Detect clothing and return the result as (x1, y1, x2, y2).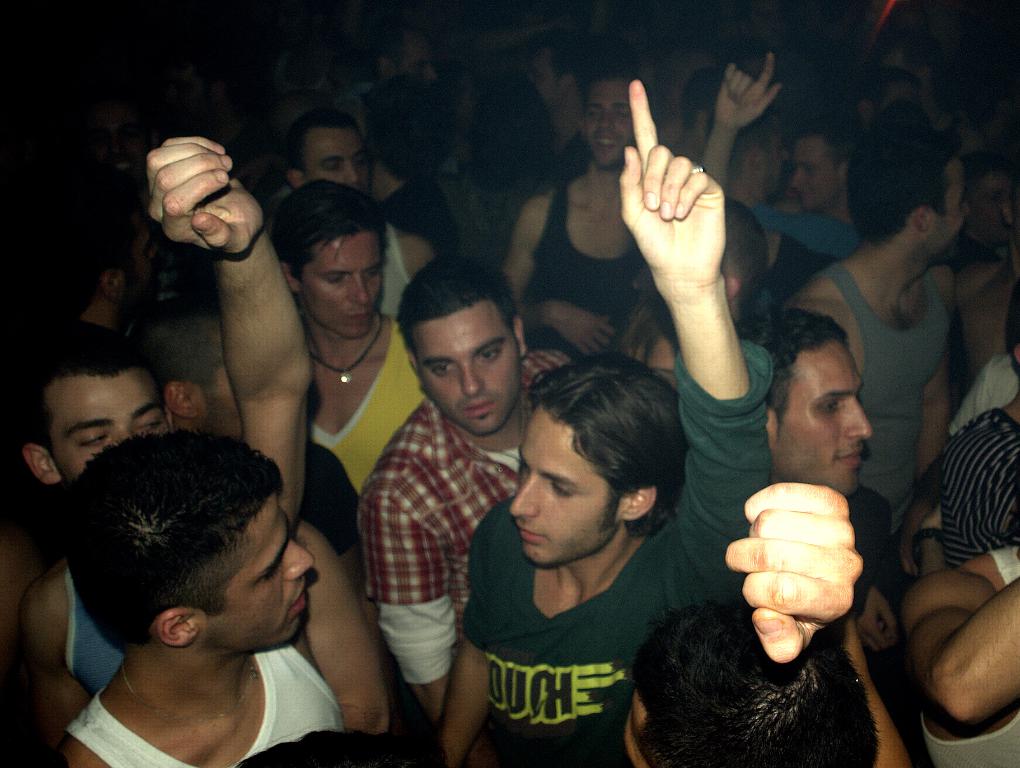
(303, 314, 427, 482).
